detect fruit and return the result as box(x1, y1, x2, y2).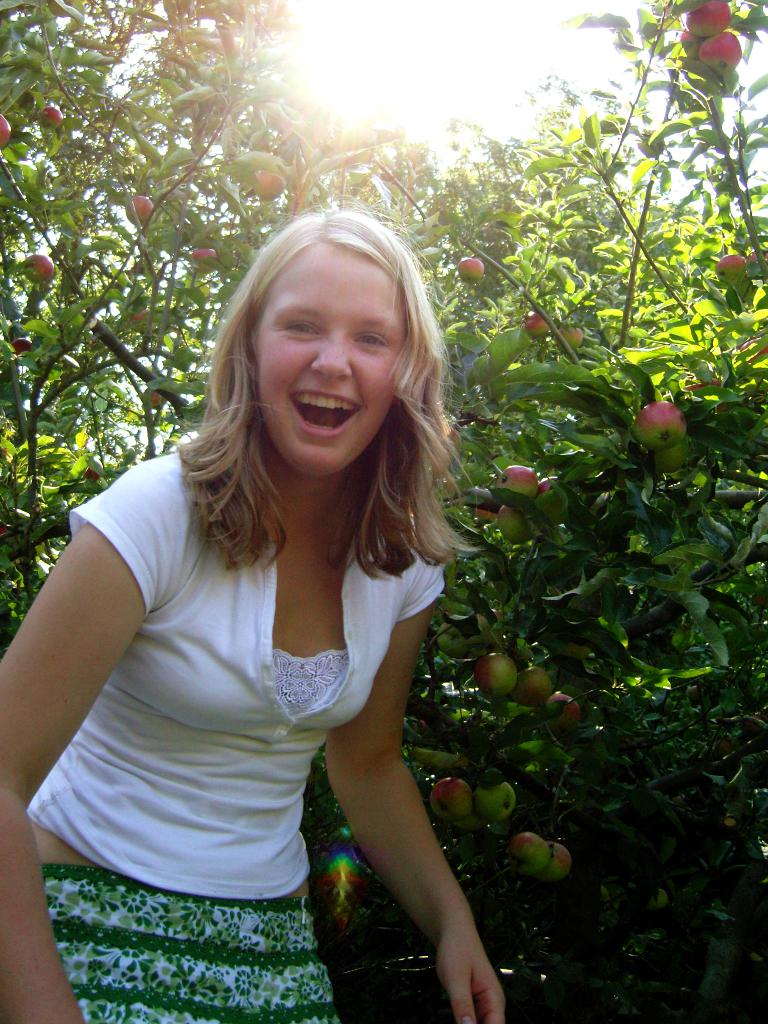
box(457, 253, 486, 281).
